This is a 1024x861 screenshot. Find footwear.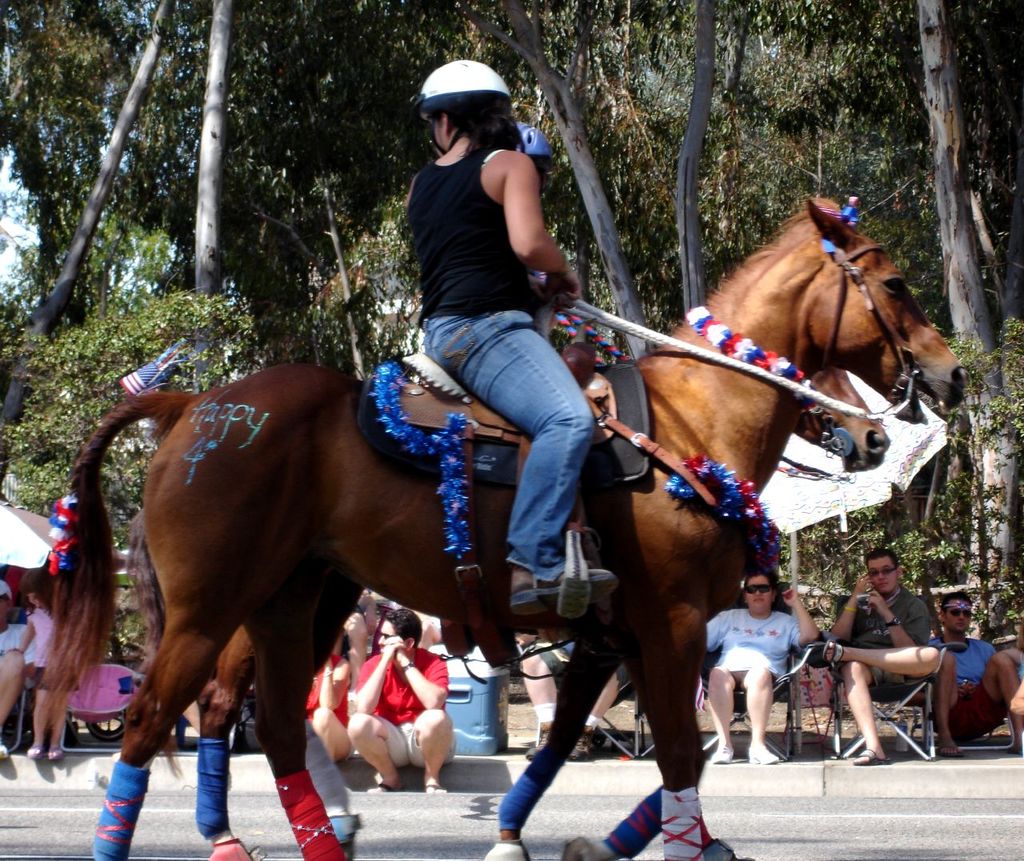
Bounding box: left=507, top=566, right=618, bottom=620.
